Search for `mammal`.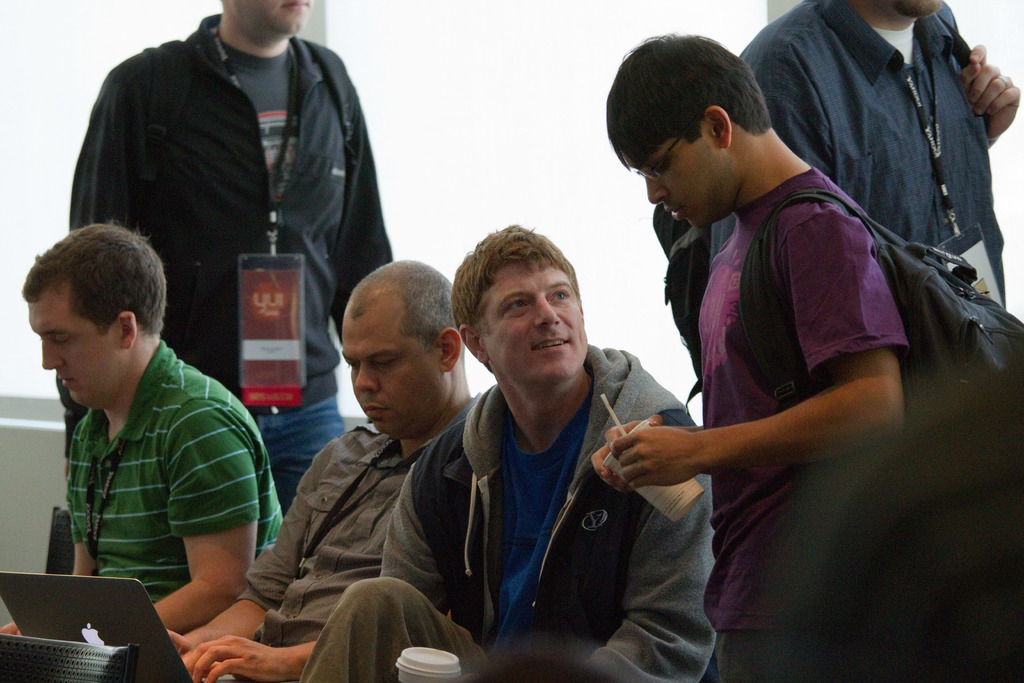
Found at locate(168, 249, 481, 682).
